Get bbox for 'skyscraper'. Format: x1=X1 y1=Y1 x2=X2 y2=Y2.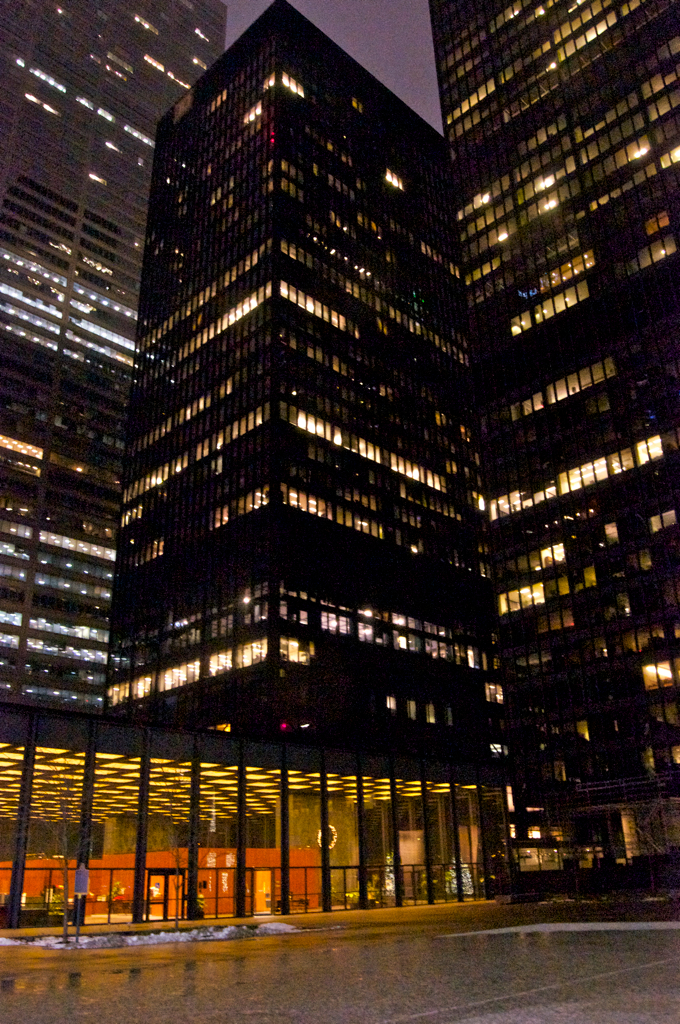
x1=99 y1=0 x2=542 y2=862.
